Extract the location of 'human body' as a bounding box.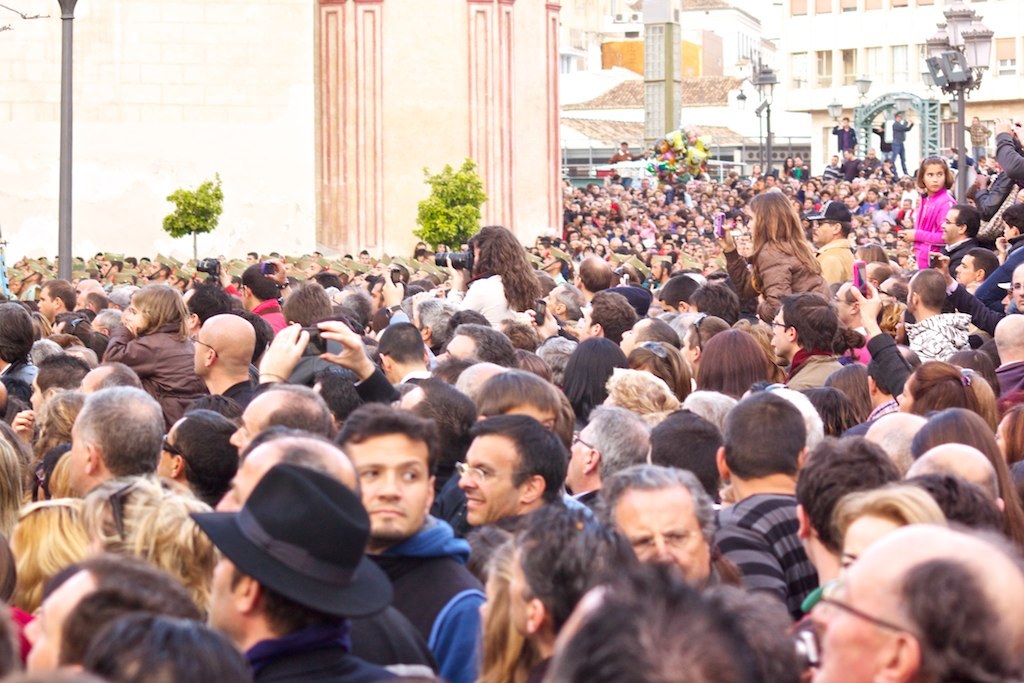
crop(9, 352, 83, 470).
